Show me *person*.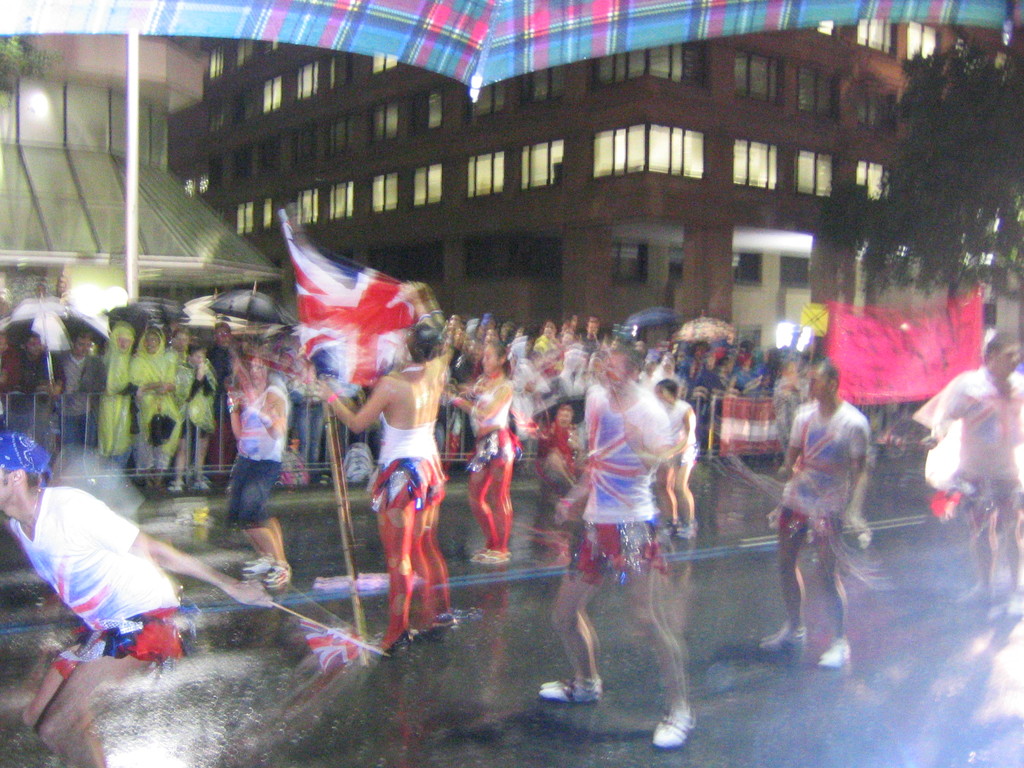
*person* is here: box(13, 468, 201, 705).
